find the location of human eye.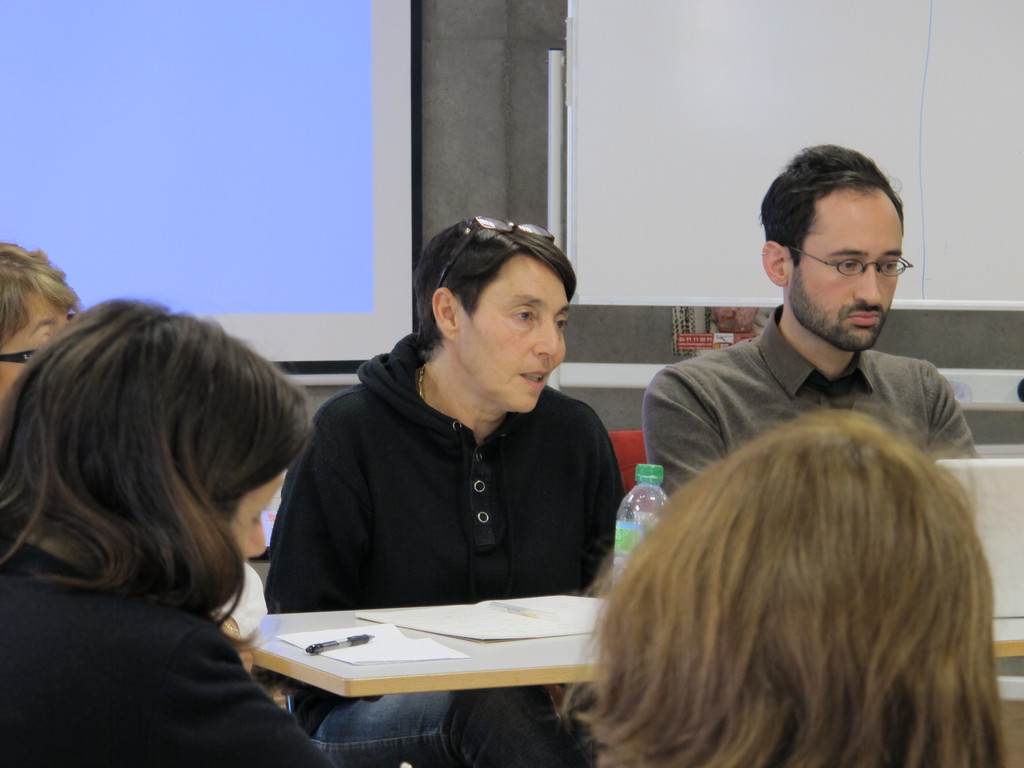
Location: <region>879, 257, 899, 274</region>.
